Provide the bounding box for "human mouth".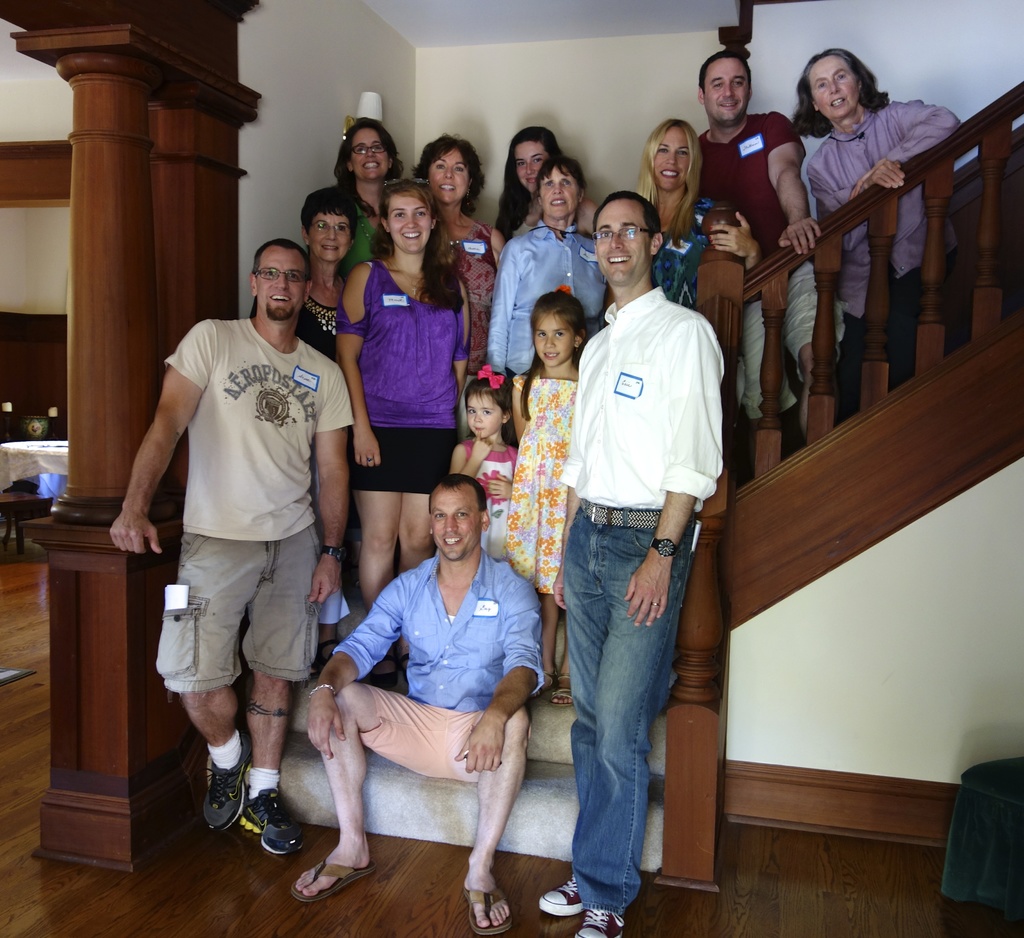
[x1=436, y1=176, x2=458, y2=197].
